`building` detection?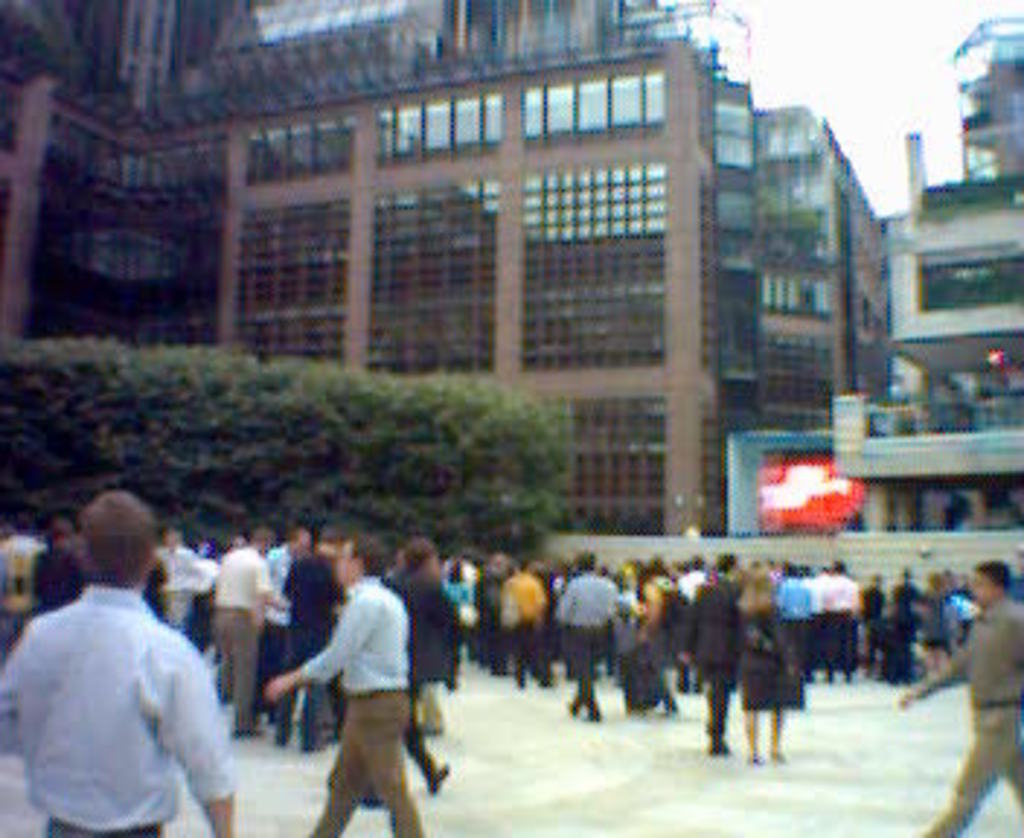
l=742, t=102, r=890, b=434
